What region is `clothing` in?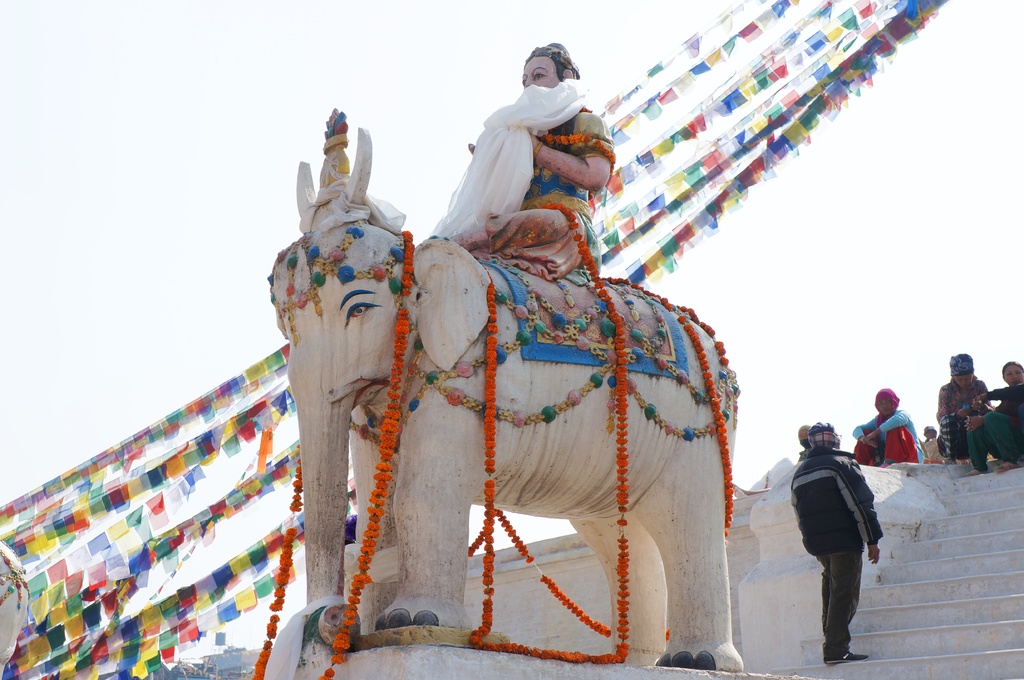
box(848, 408, 929, 470).
